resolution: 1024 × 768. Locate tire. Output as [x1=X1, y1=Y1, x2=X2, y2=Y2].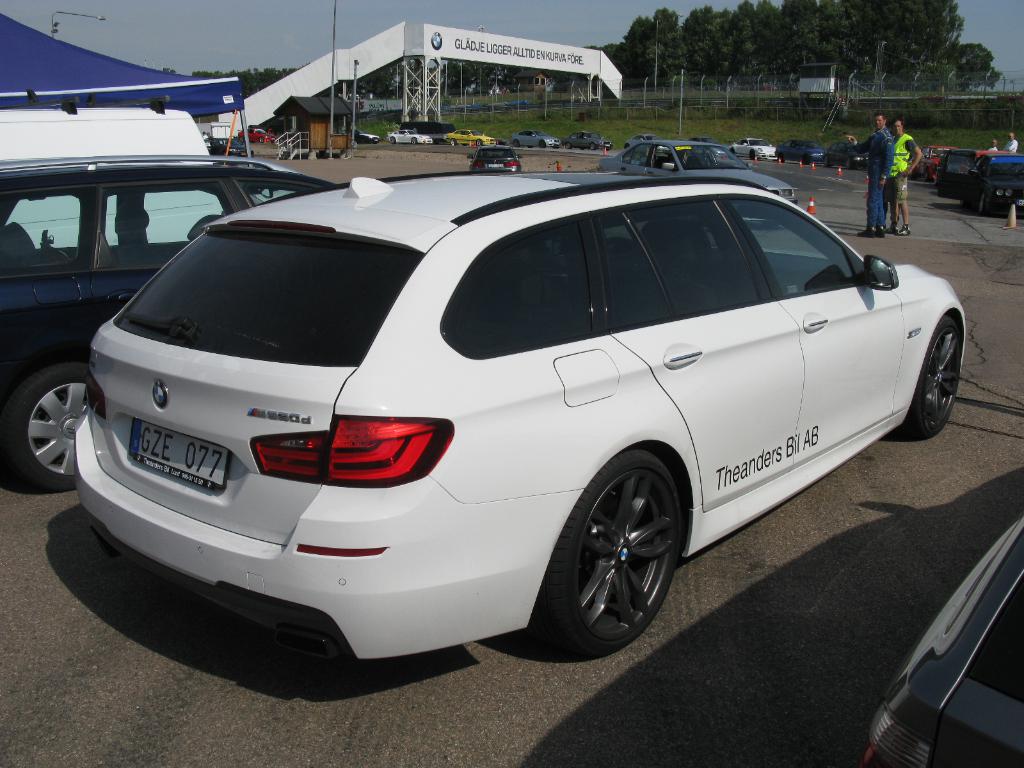
[x1=222, y1=150, x2=230, y2=156].
